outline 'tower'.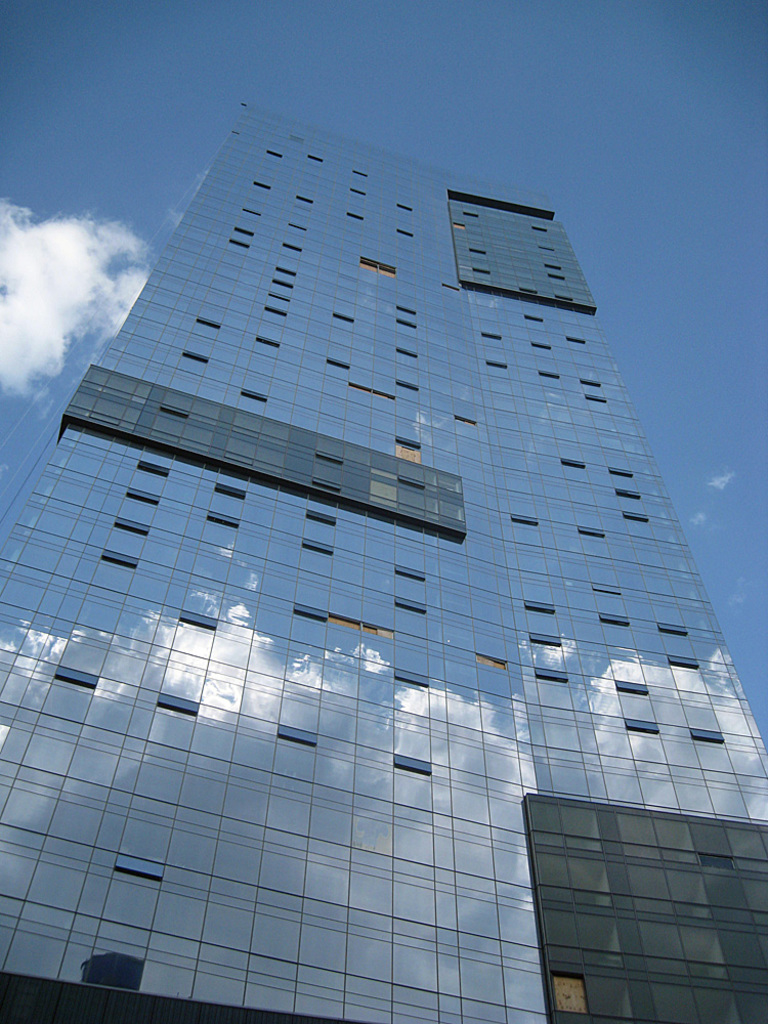
Outline: 37:132:767:962.
